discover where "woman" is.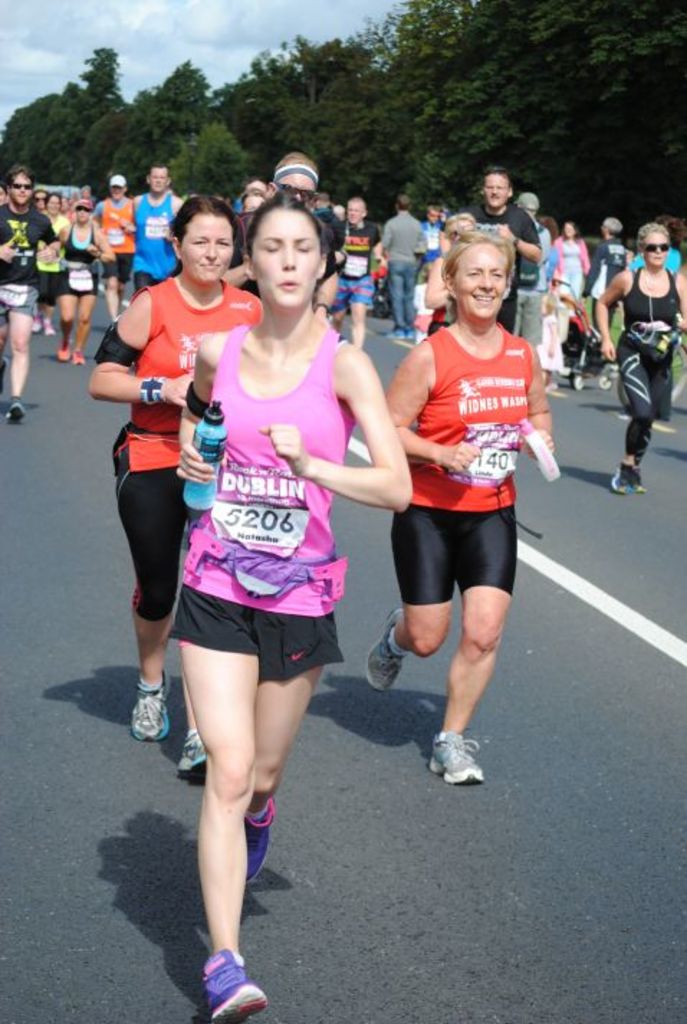
Discovered at x1=85, y1=196, x2=270, y2=784.
